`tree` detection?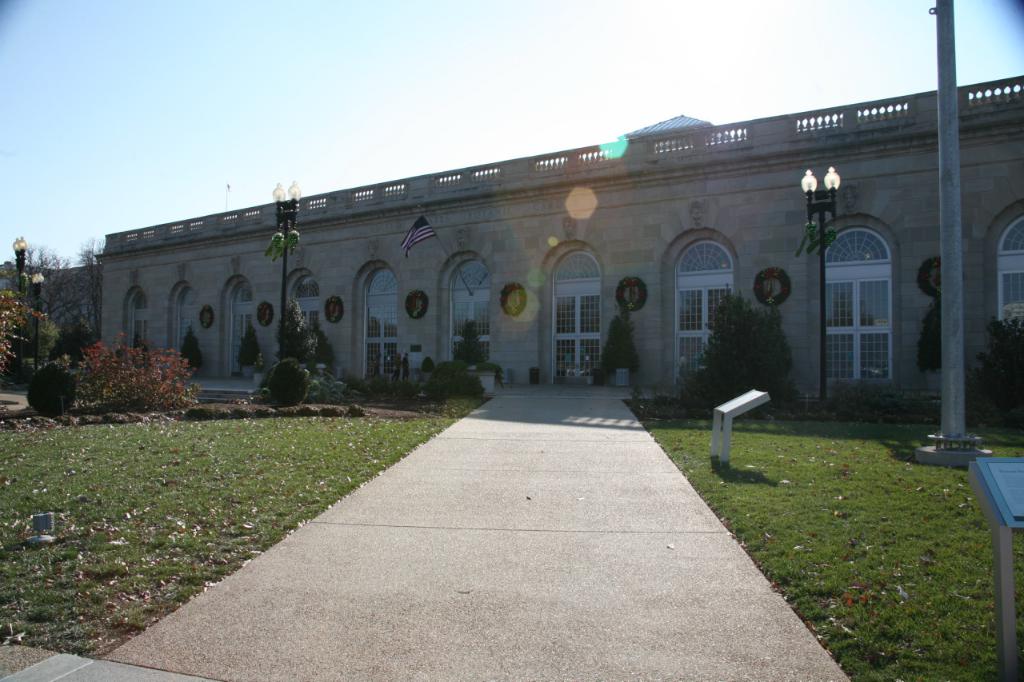
<box>72,236,105,342</box>
